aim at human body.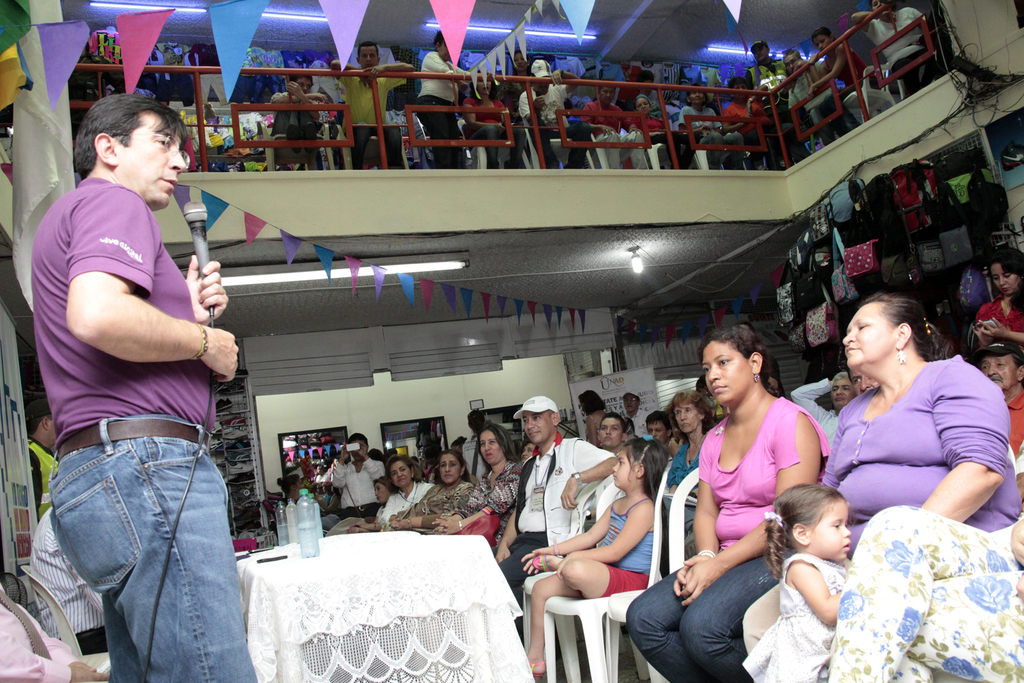
Aimed at (415,51,477,168).
